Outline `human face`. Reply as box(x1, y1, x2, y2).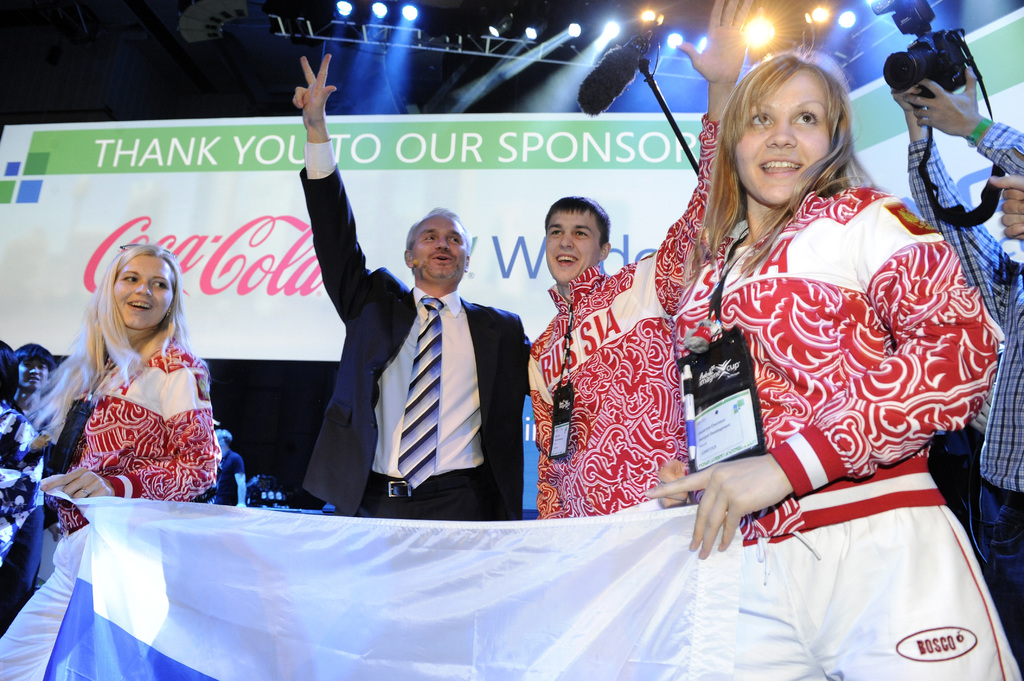
box(413, 222, 470, 284).
